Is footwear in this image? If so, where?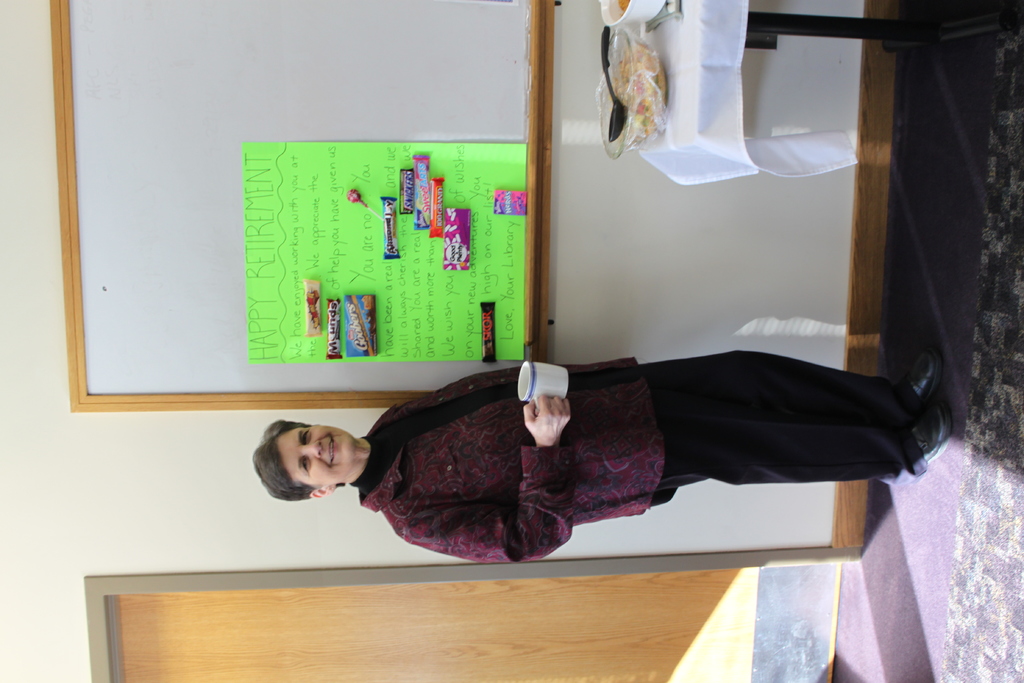
Yes, at (x1=912, y1=402, x2=952, y2=465).
